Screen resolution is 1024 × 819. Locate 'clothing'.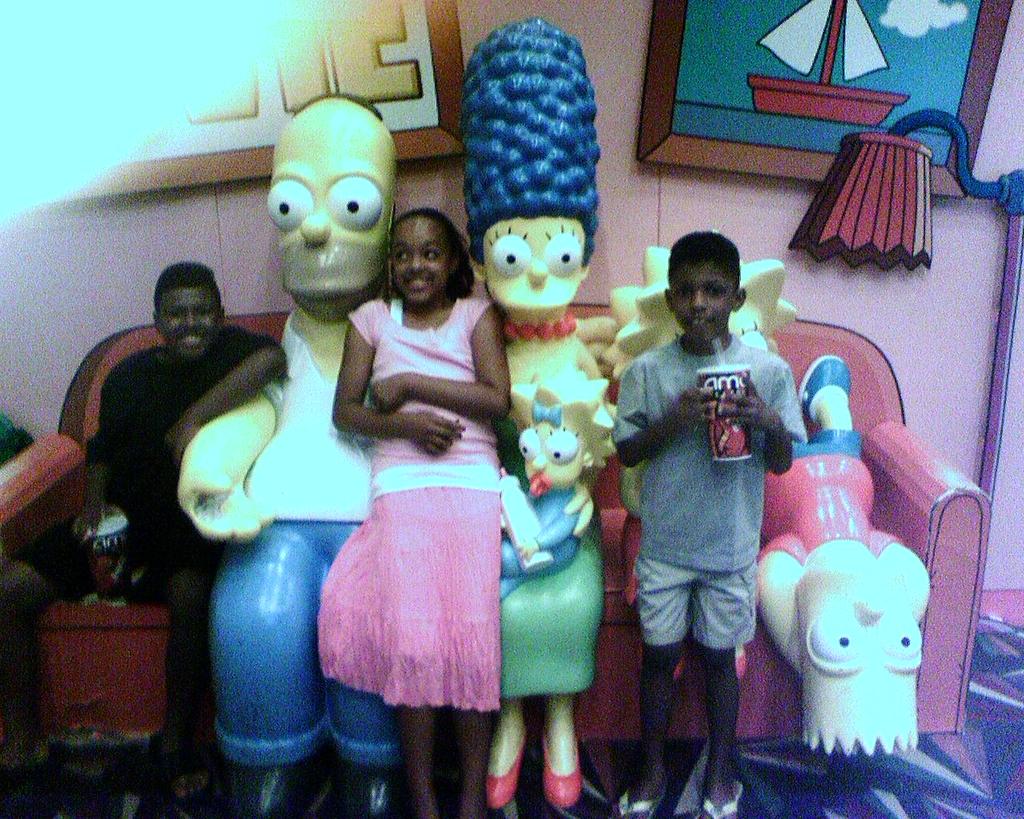
[x1=177, y1=328, x2=391, y2=777].
